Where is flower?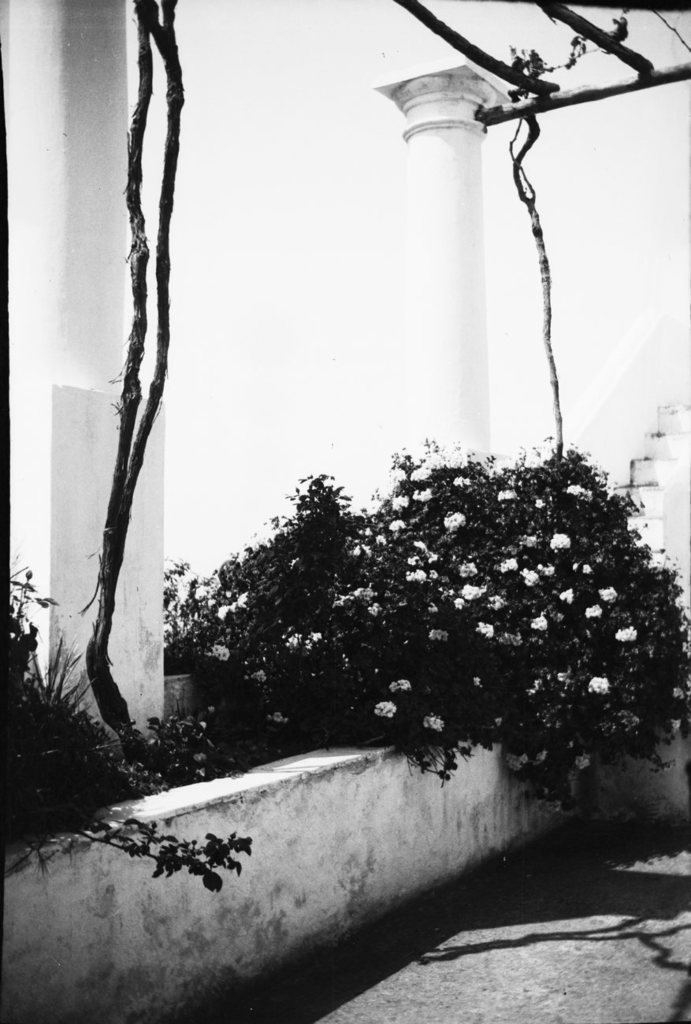
select_region(589, 668, 607, 700).
